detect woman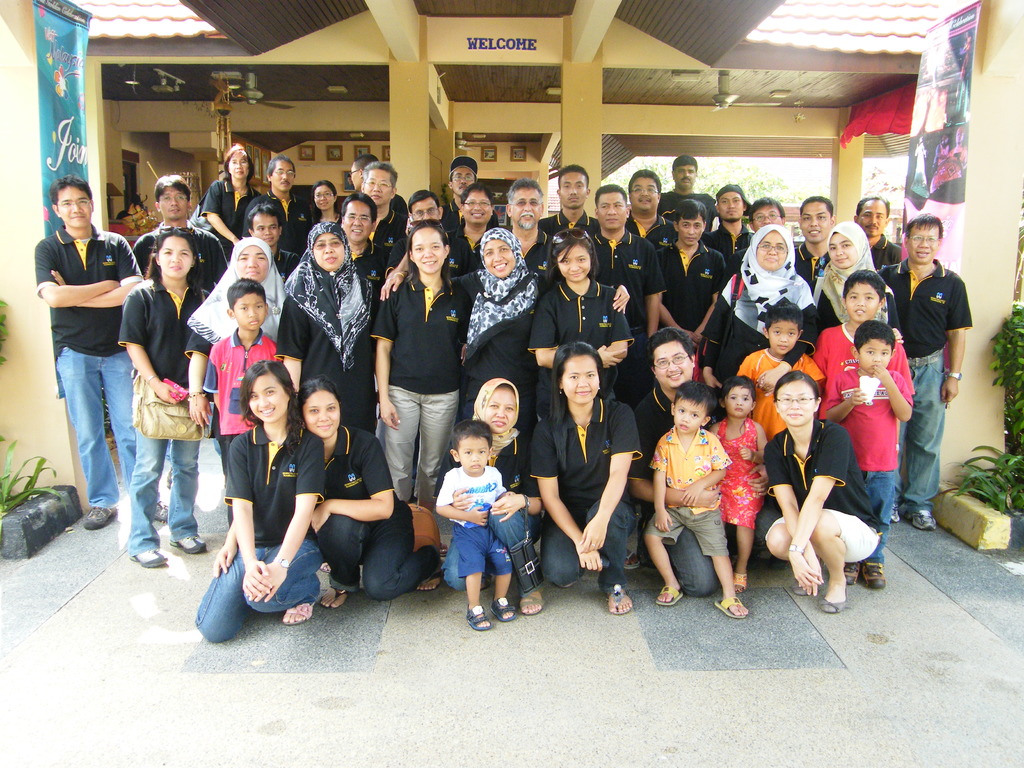
x1=431 y1=378 x2=542 y2=616
